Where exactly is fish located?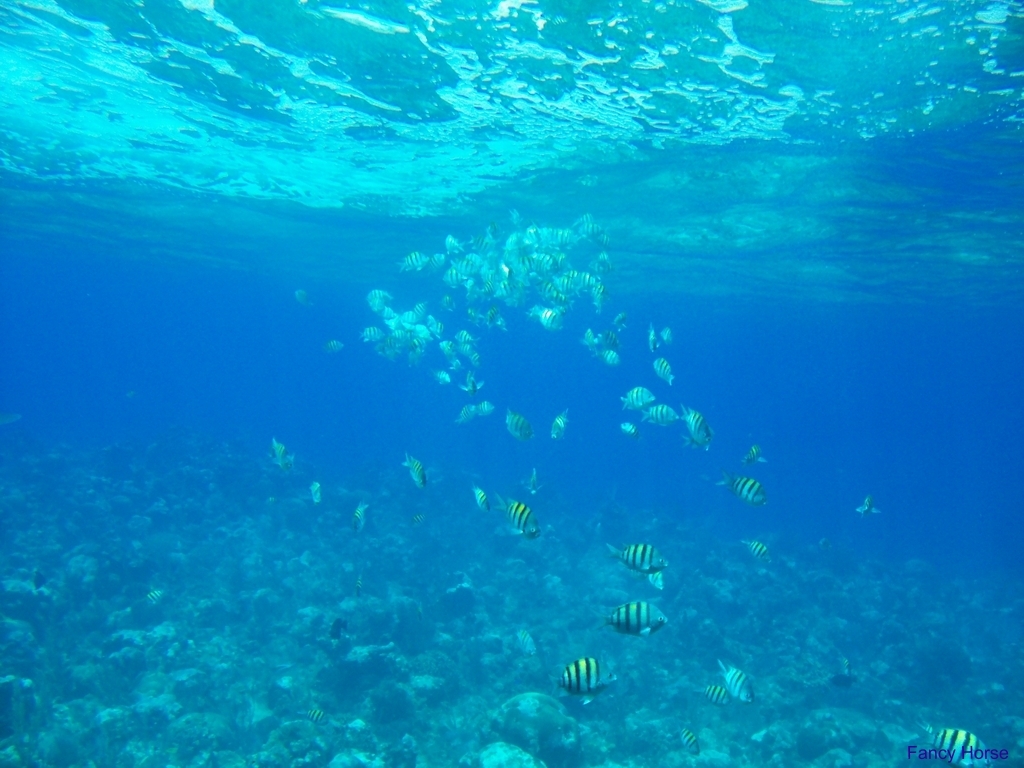
Its bounding box is [x1=328, y1=340, x2=339, y2=355].
